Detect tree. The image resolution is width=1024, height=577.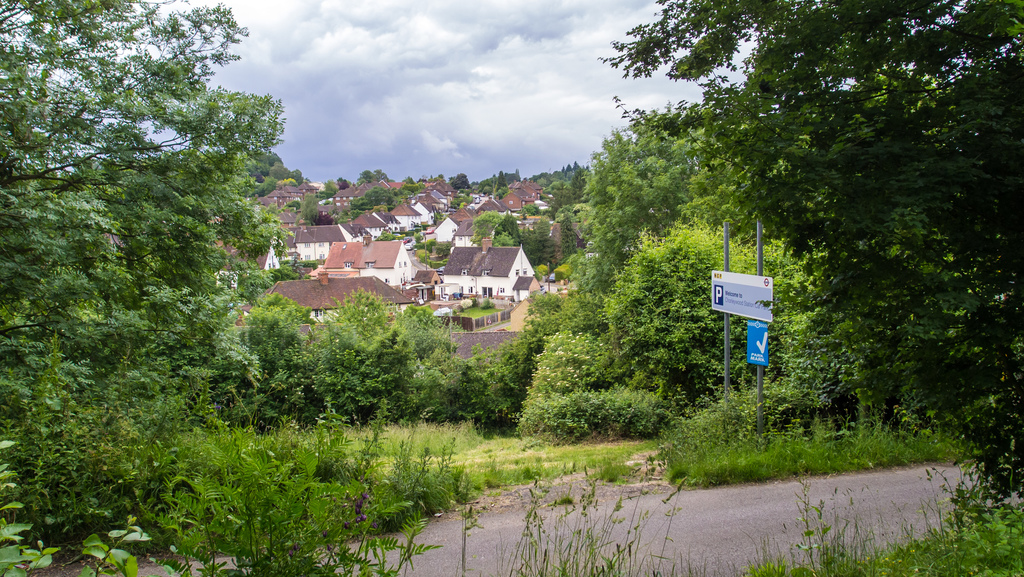
(294,193,322,215).
